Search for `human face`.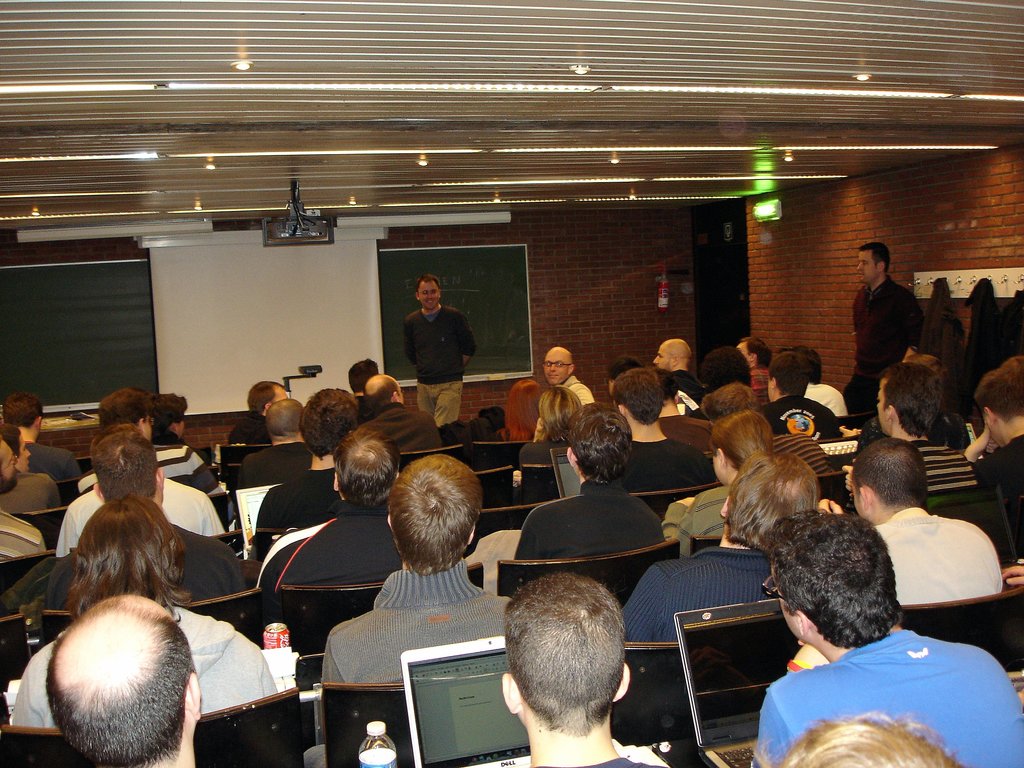
Found at box(418, 284, 439, 311).
